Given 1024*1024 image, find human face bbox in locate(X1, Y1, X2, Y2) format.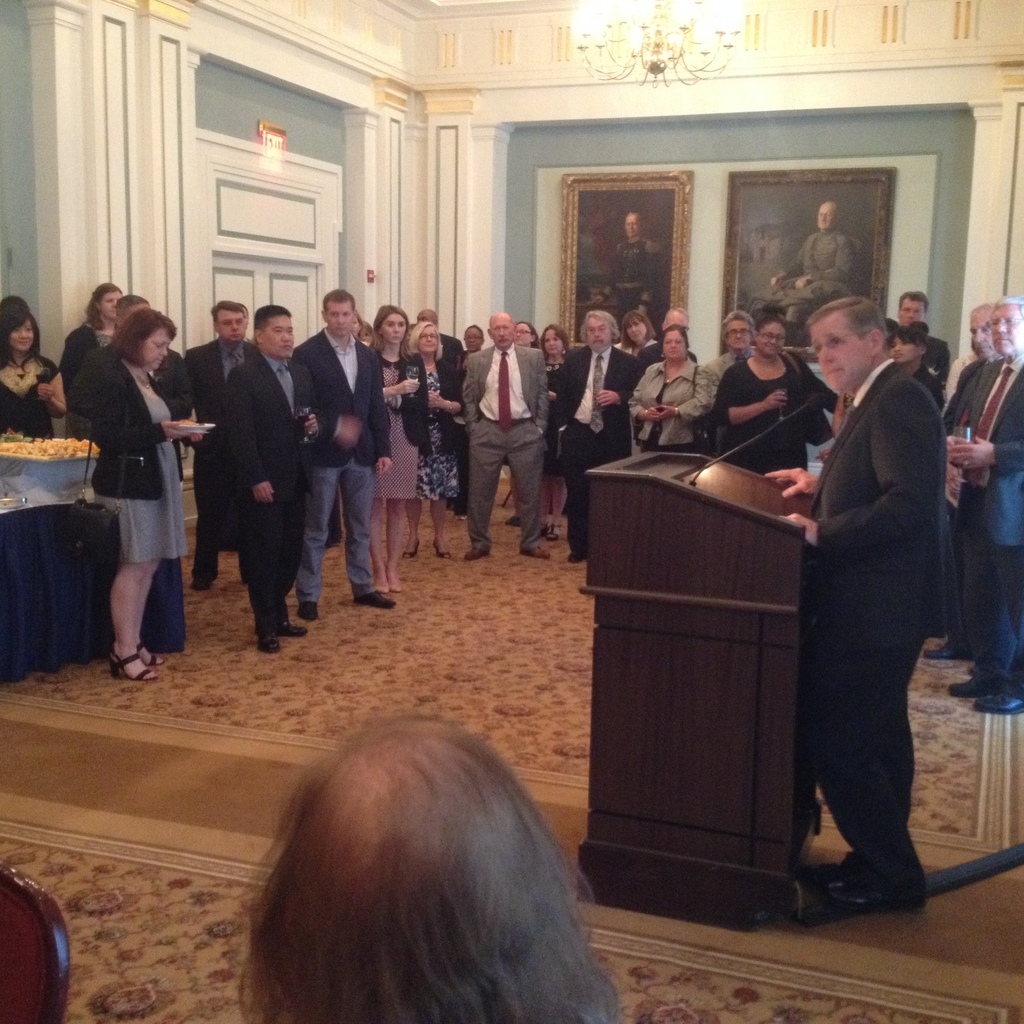
locate(101, 292, 118, 319).
